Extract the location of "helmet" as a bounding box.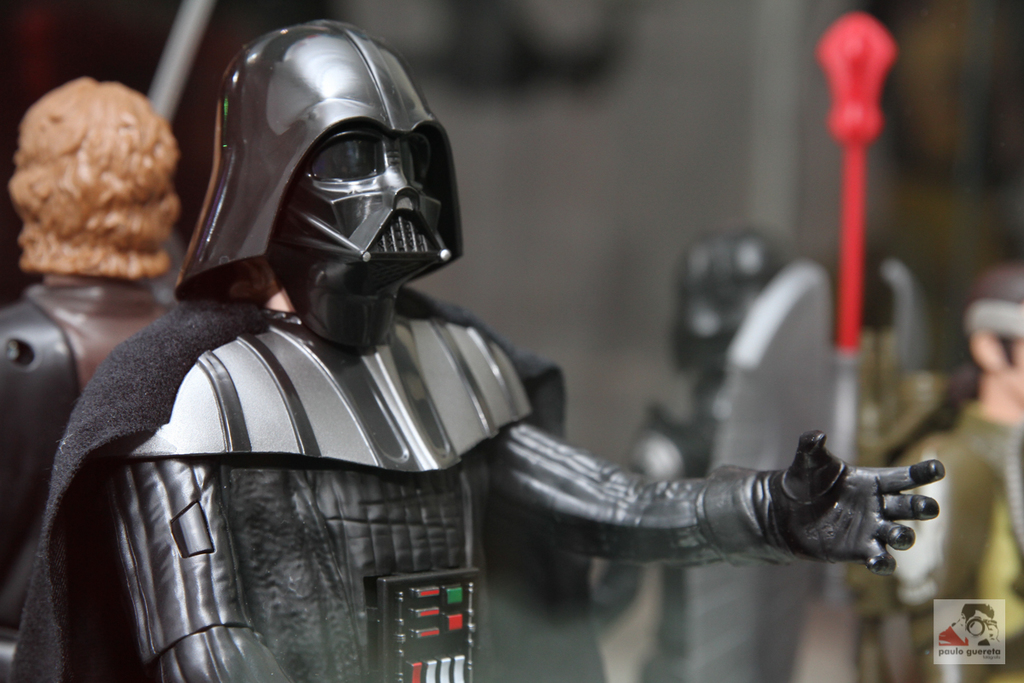
{"x1": 180, "y1": 21, "x2": 463, "y2": 301}.
